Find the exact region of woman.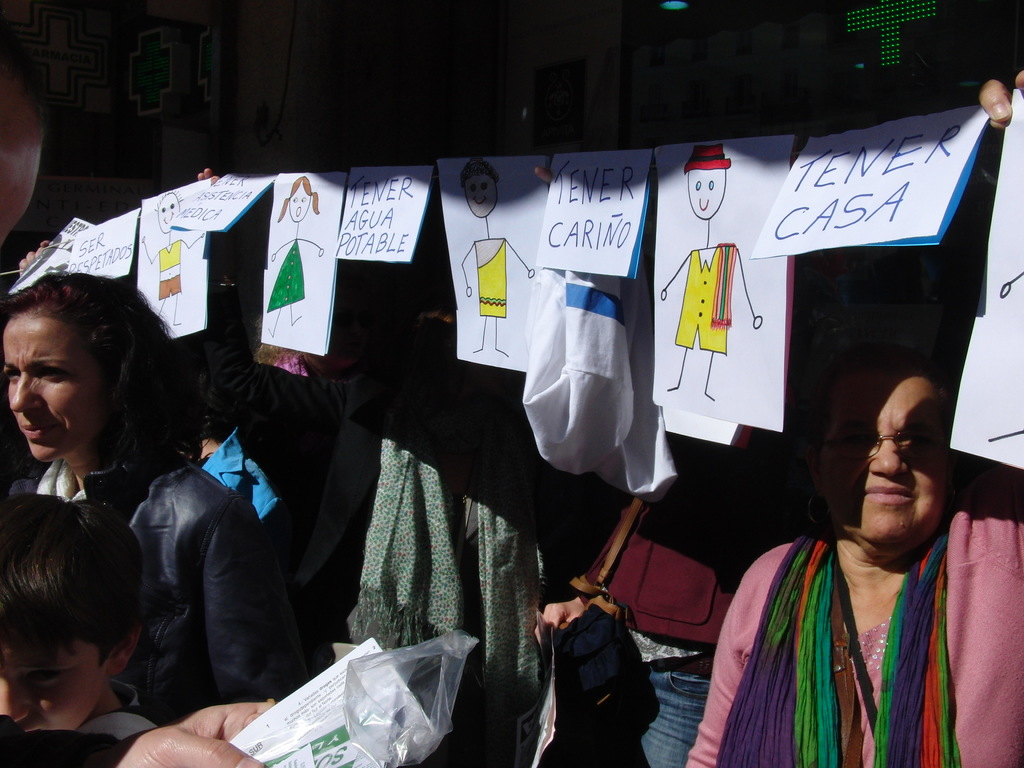
Exact region: x1=0 y1=271 x2=309 y2=726.
